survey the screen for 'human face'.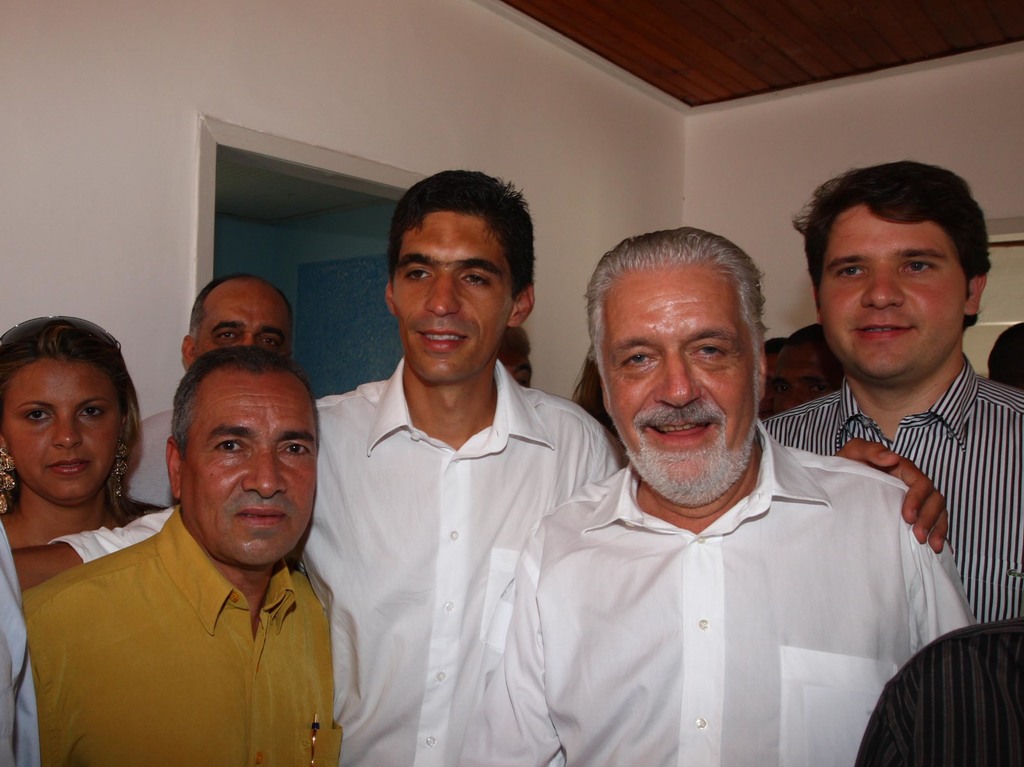
Survey found: BBox(772, 337, 838, 414).
